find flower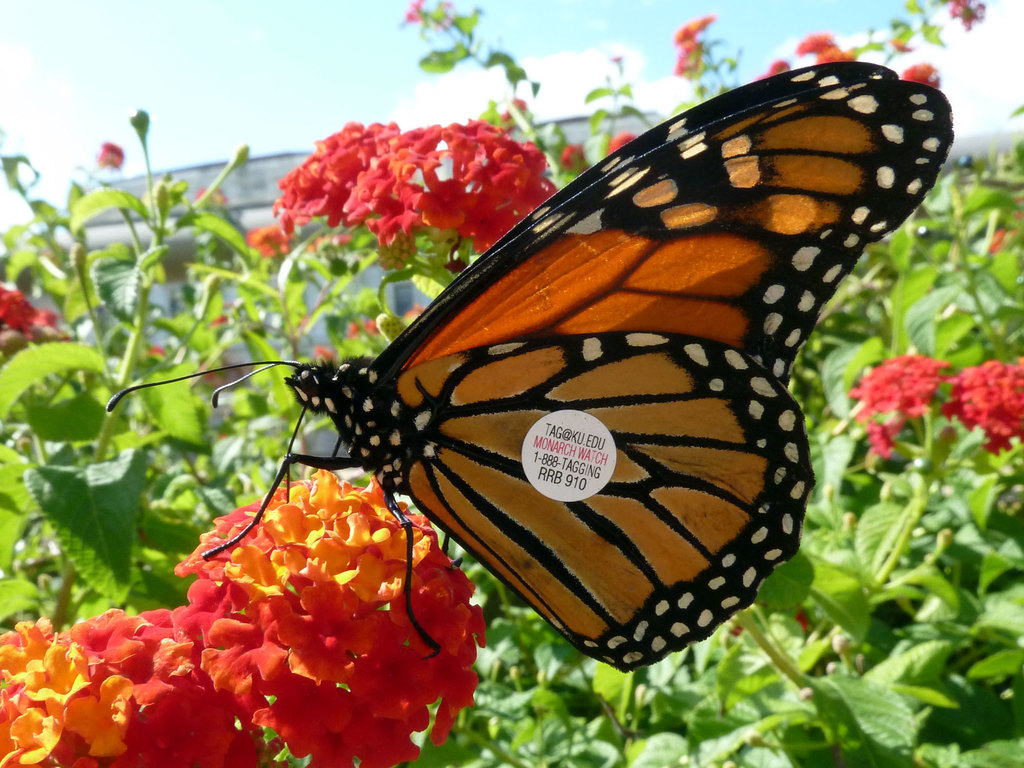
box(954, 0, 986, 32)
